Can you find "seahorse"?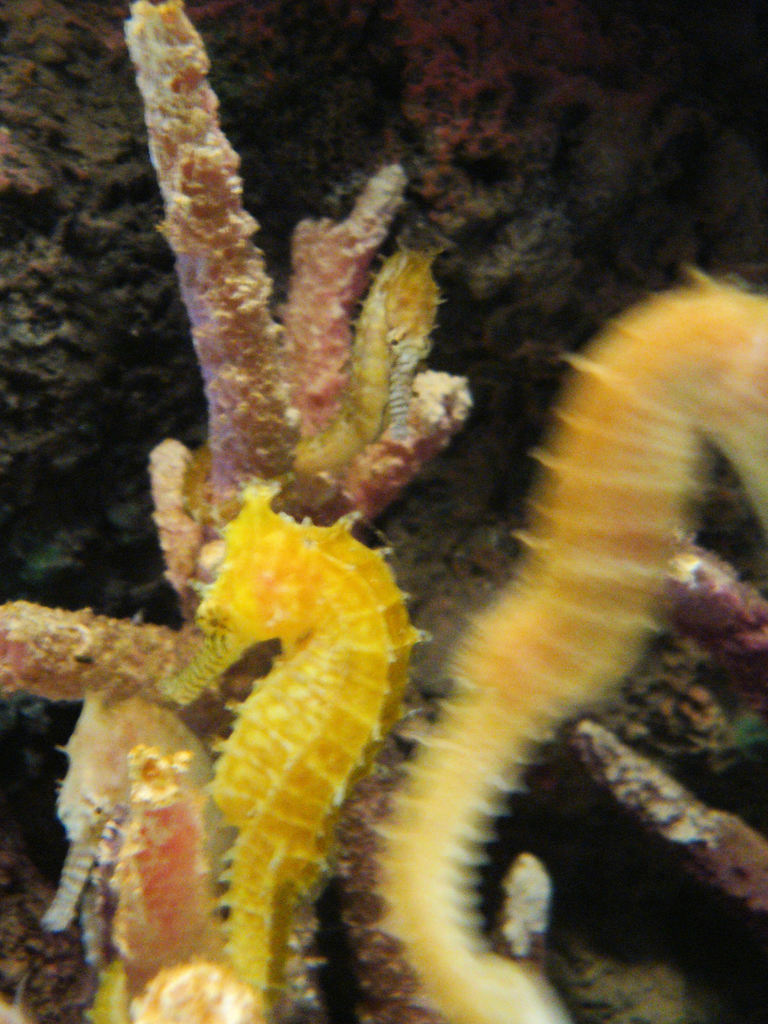
Yes, bounding box: [372,264,767,1023].
